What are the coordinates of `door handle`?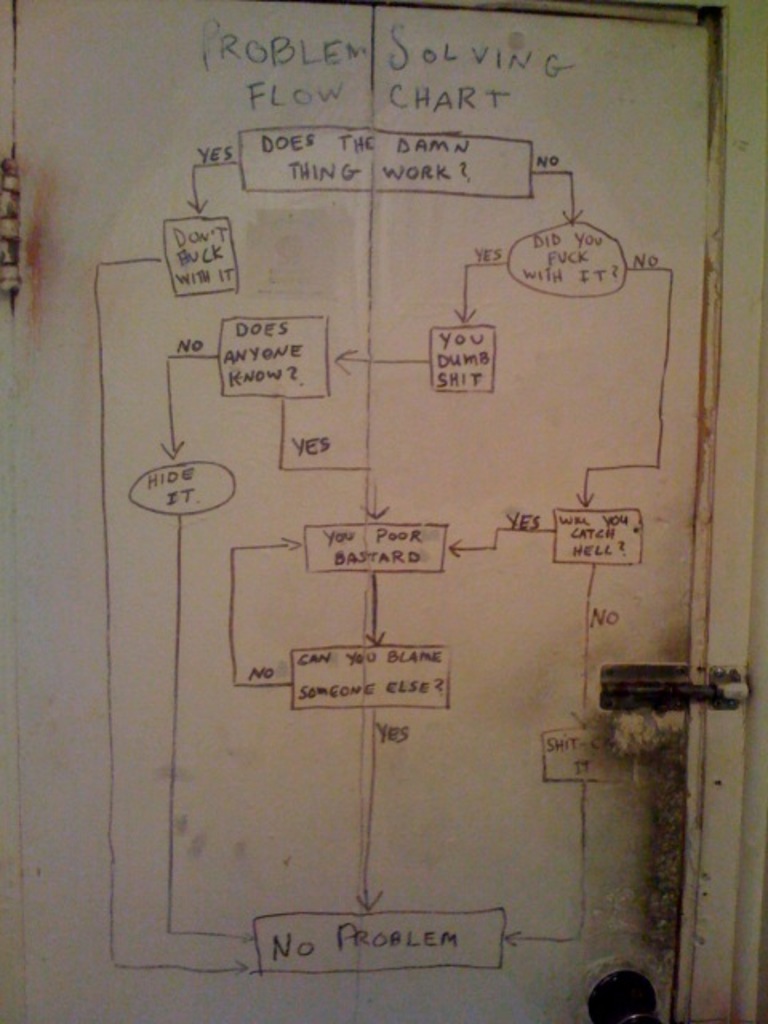
bbox=[589, 971, 662, 1022].
